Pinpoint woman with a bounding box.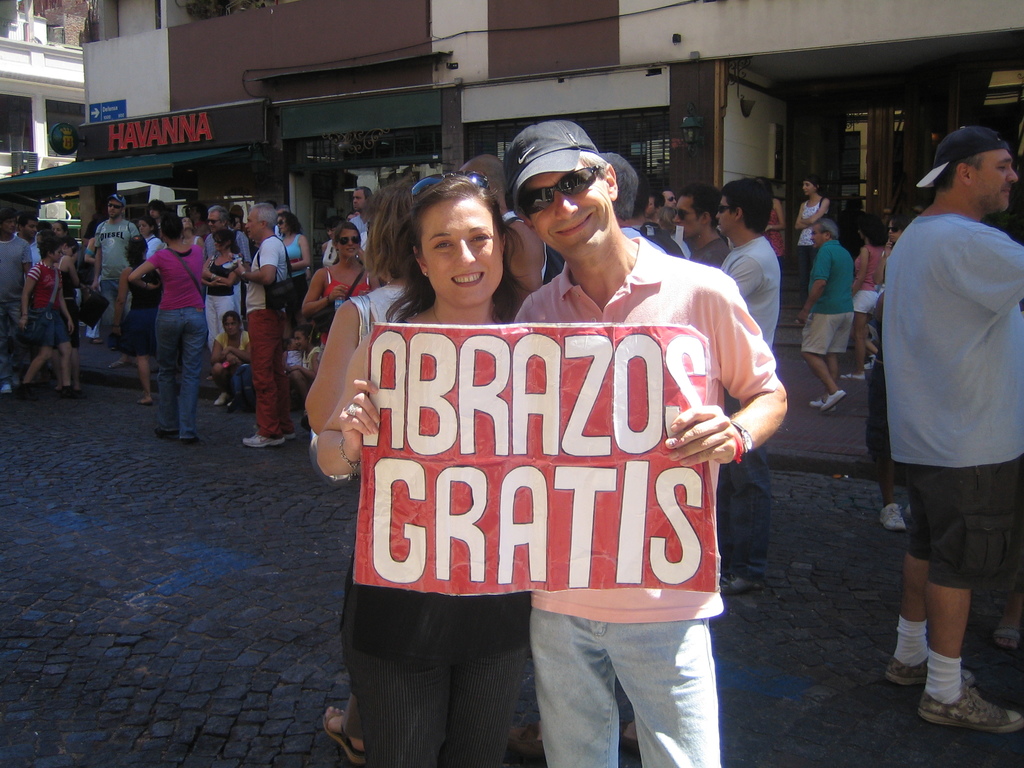
BBox(296, 172, 427, 758).
